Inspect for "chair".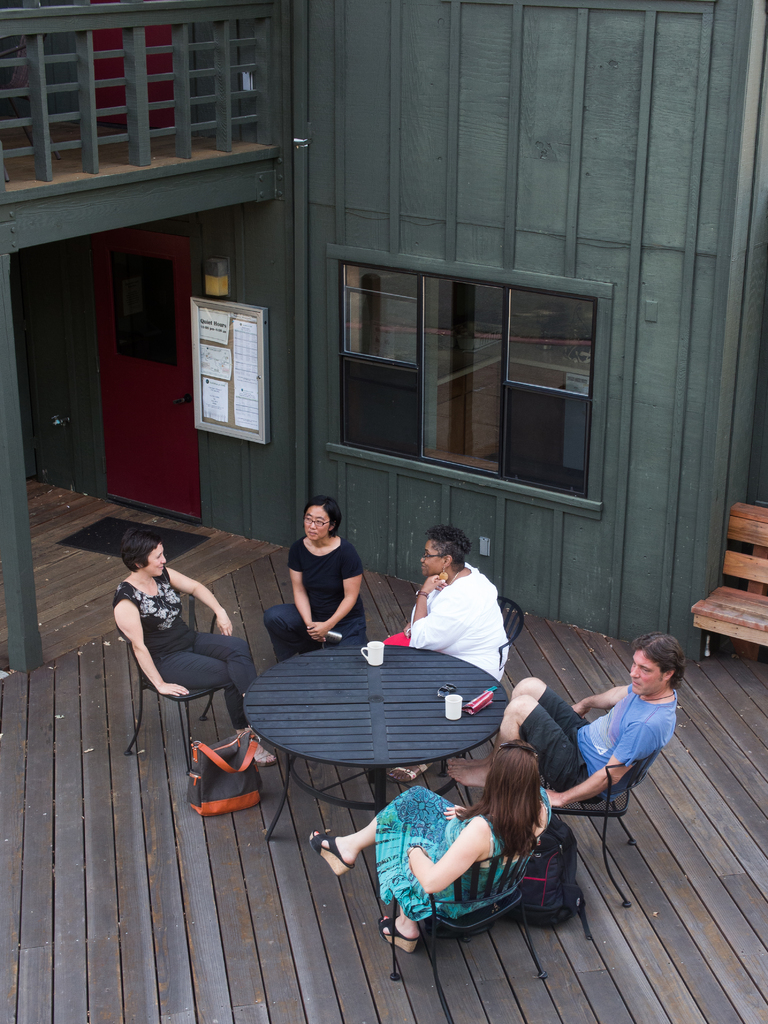
Inspection: 544 749 665 905.
